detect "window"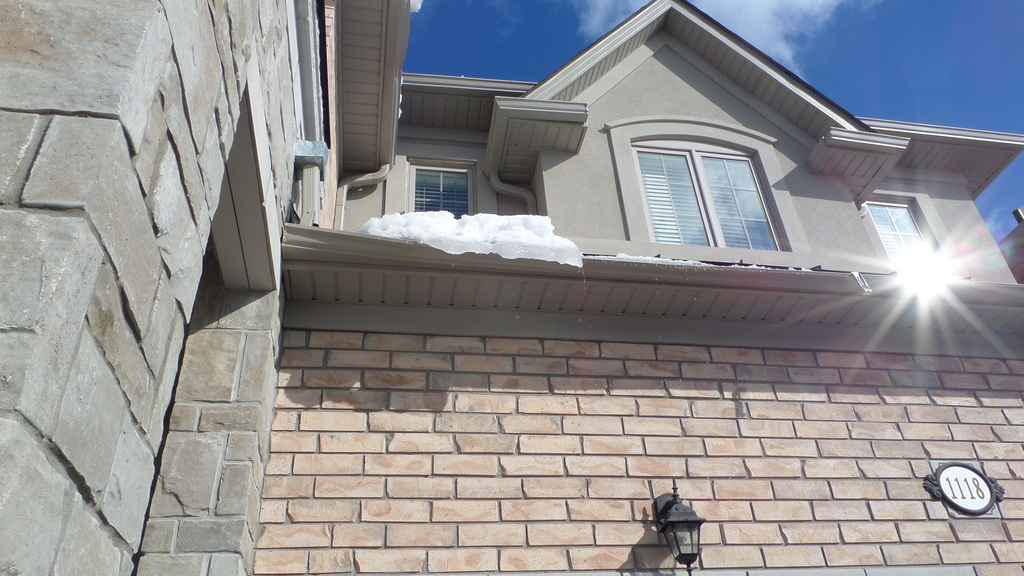
[400,156,477,214]
